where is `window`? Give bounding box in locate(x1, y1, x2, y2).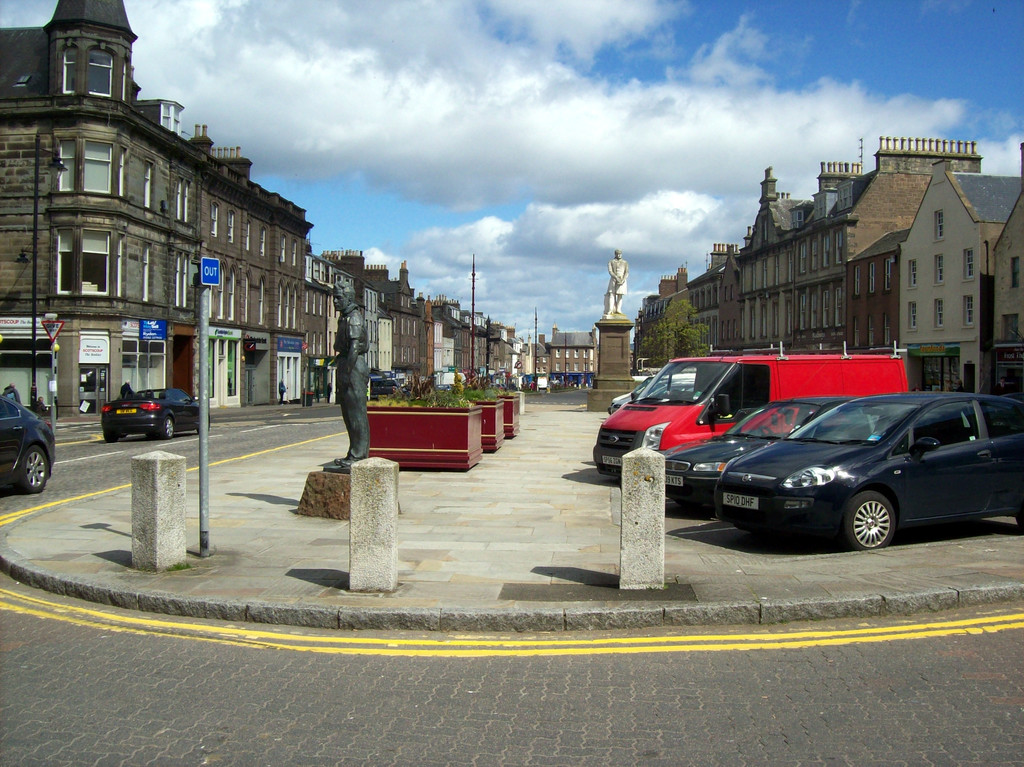
locate(255, 268, 265, 337).
